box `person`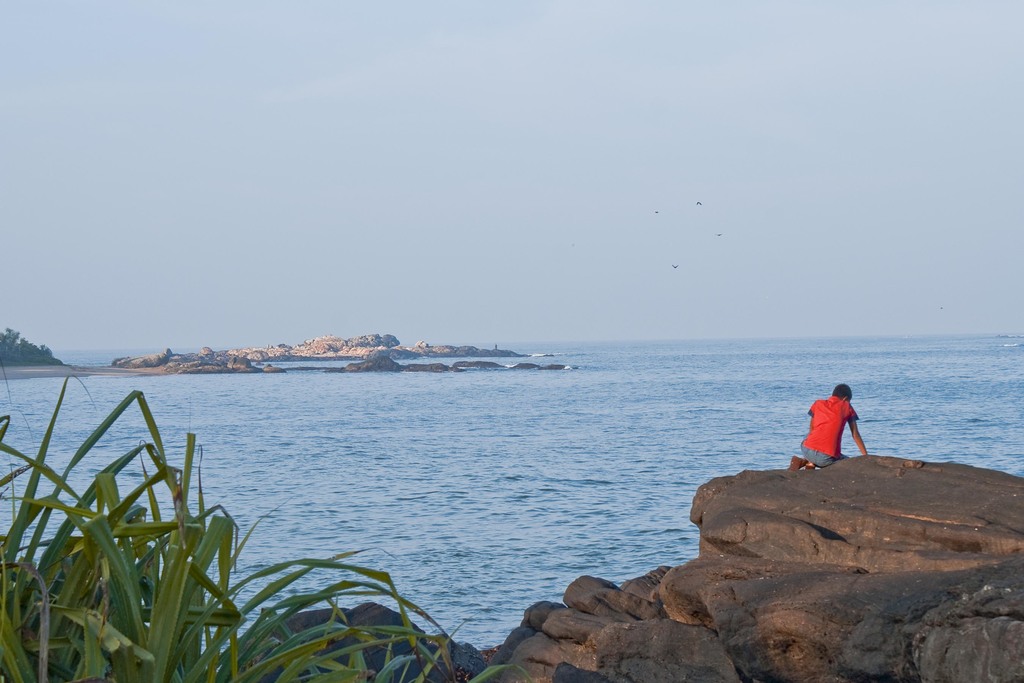
(806,380,872,470)
